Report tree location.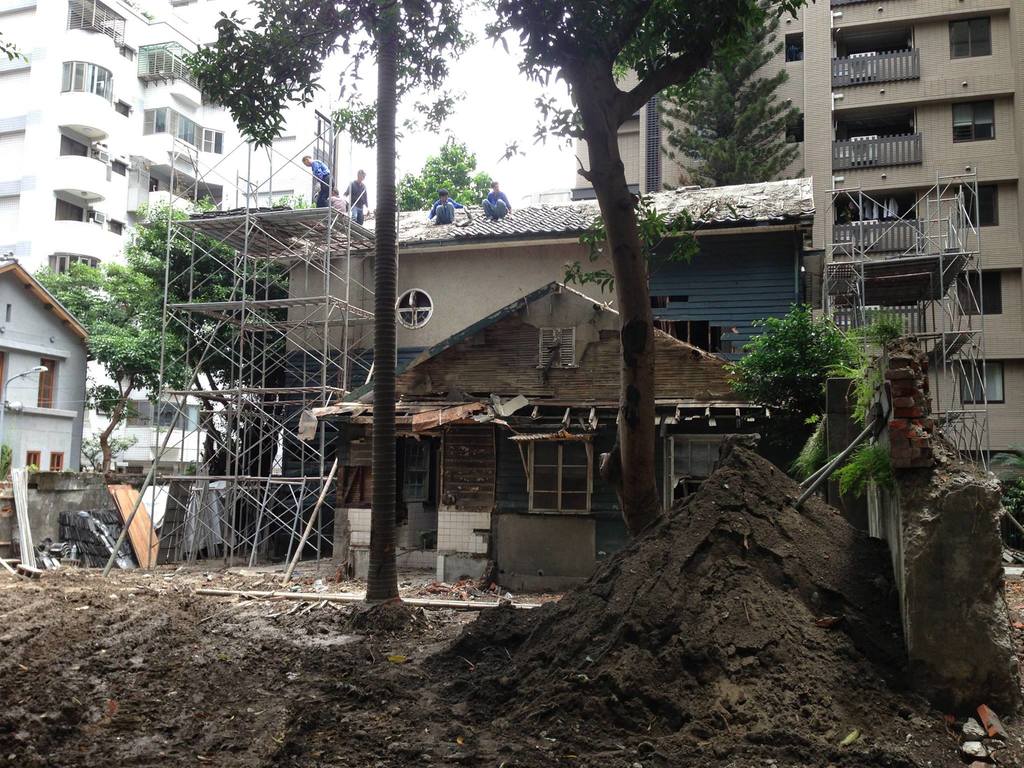
Report: left=29, top=193, right=318, bottom=472.
